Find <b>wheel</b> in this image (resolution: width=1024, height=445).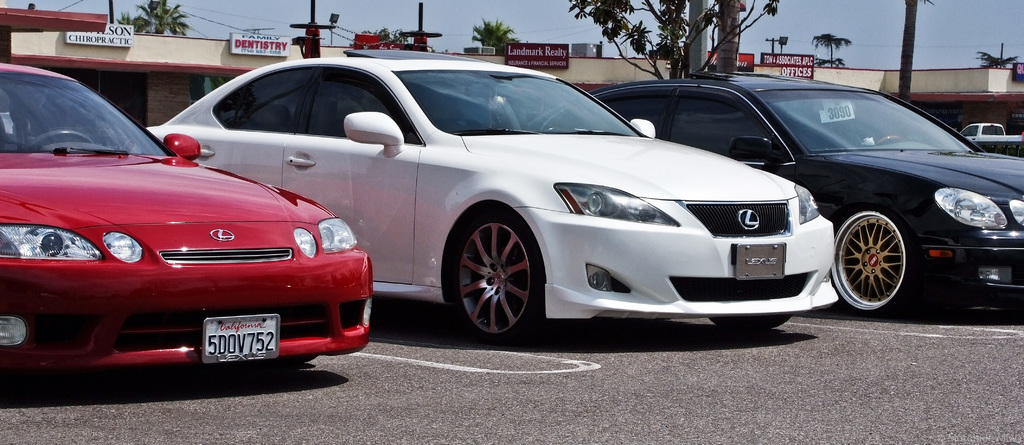
(446, 198, 555, 336).
